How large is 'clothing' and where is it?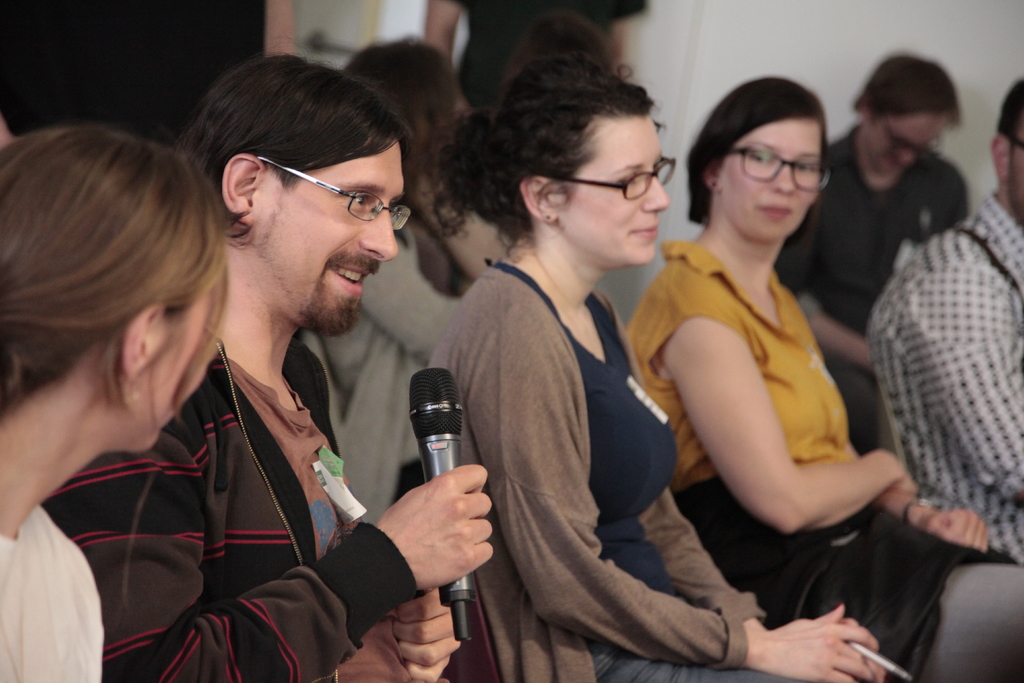
Bounding box: [628,231,1023,682].
